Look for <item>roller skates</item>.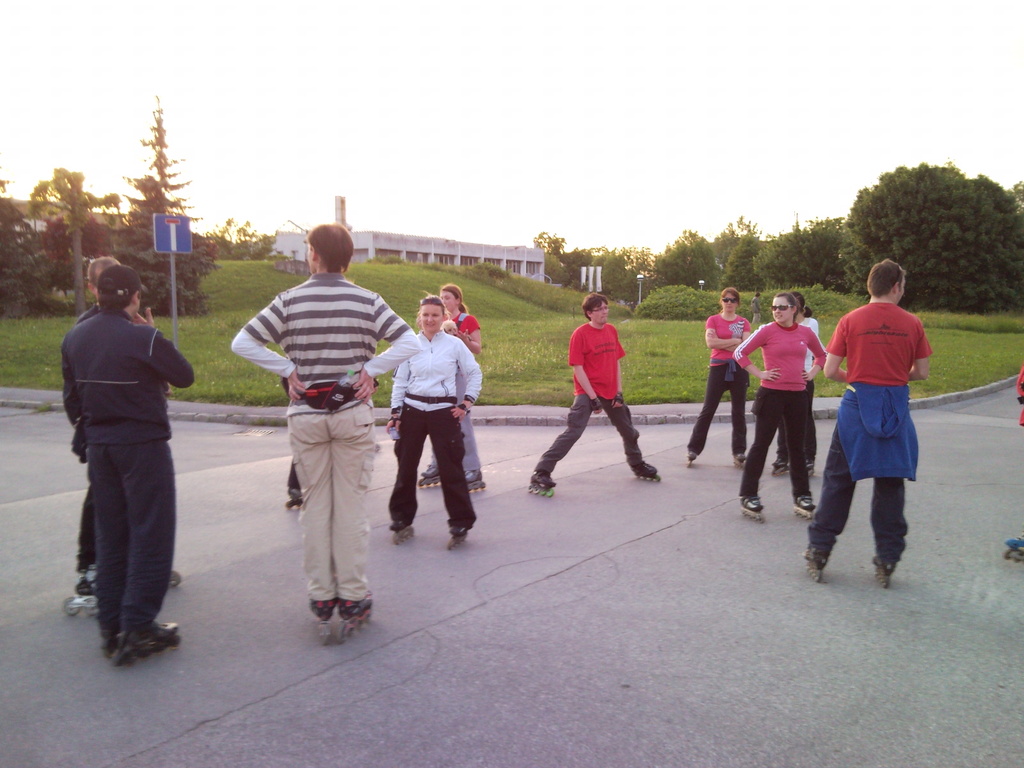
Found: {"left": 737, "top": 494, "right": 766, "bottom": 525}.
